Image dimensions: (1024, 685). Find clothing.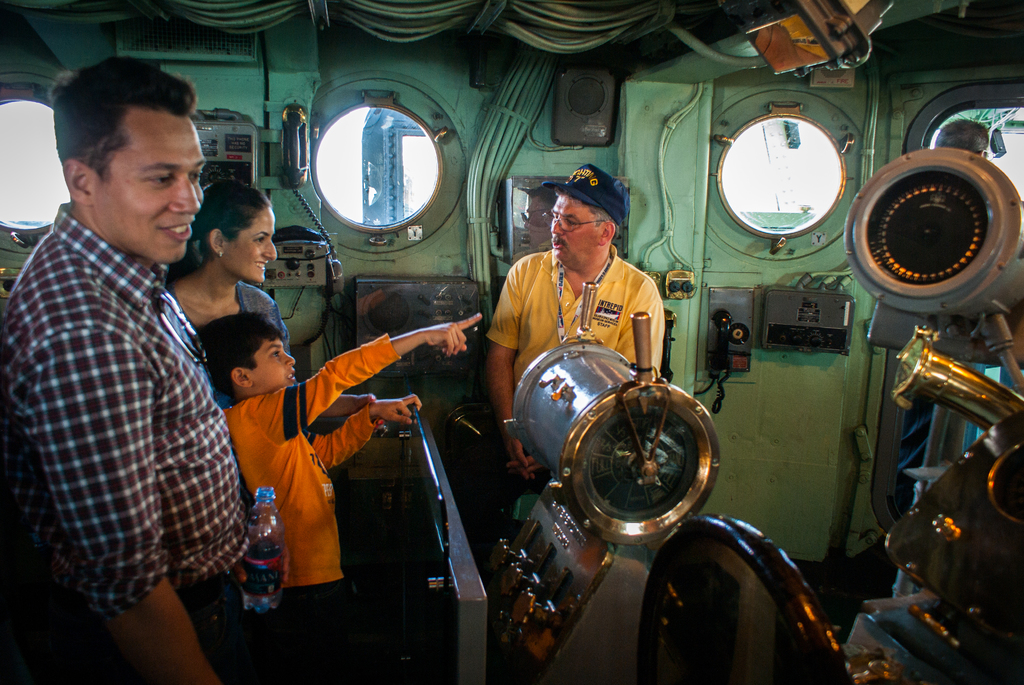
box=[217, 326, 404, 684].
